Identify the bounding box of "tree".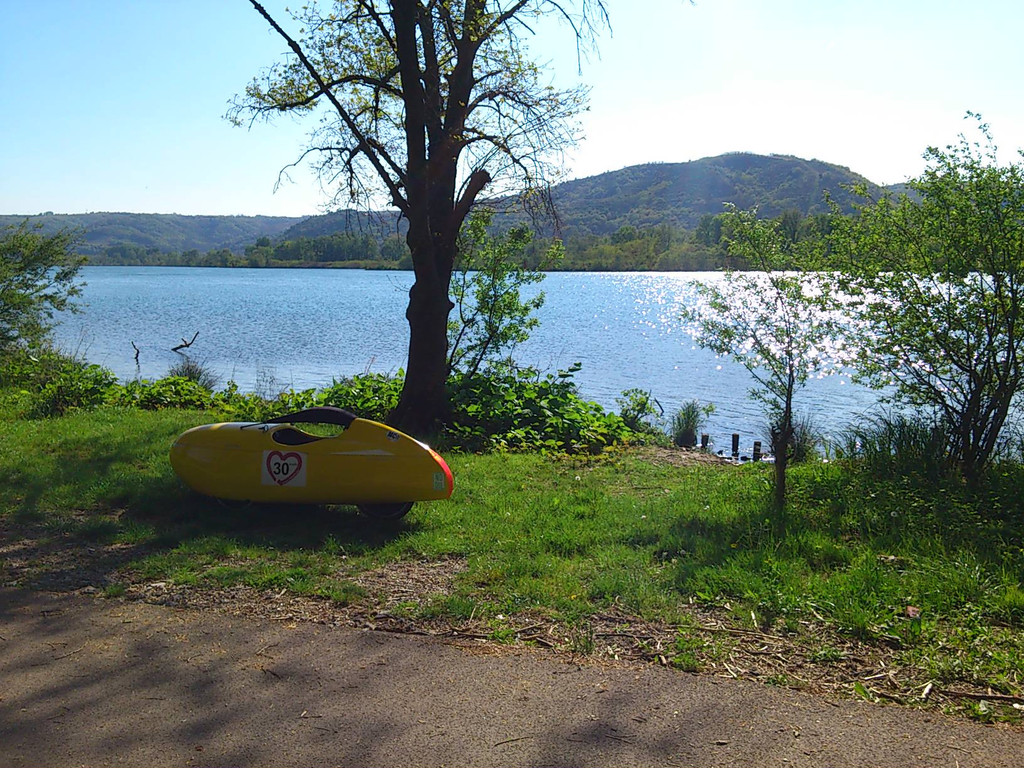
(left=685, top=200, right=836, bottom=505).
